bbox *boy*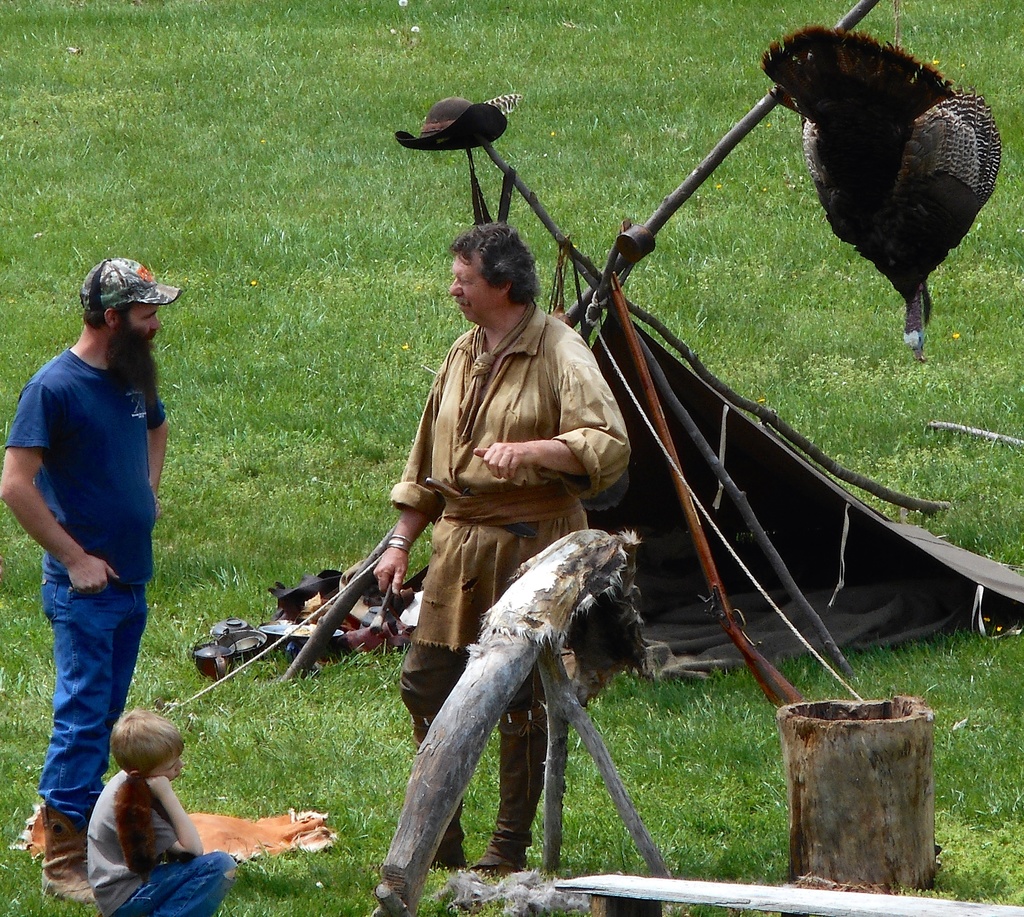
79,704,242,916
